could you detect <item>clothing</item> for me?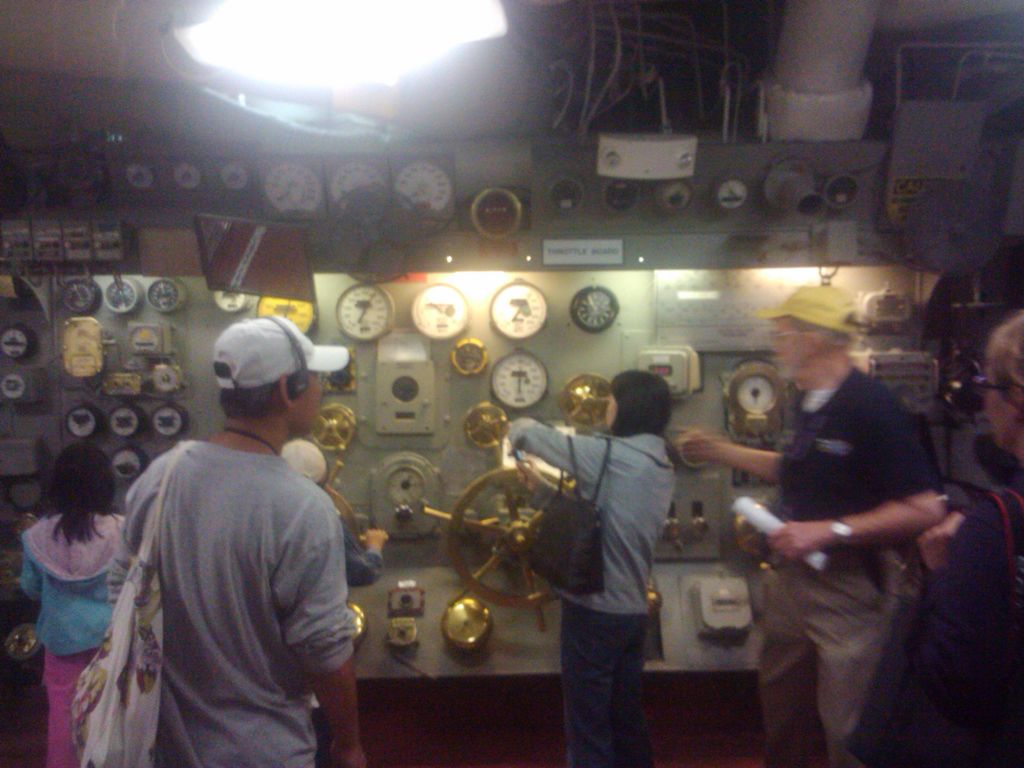
Detection result: x1=509, y1=420, x2=677, y2=767.
